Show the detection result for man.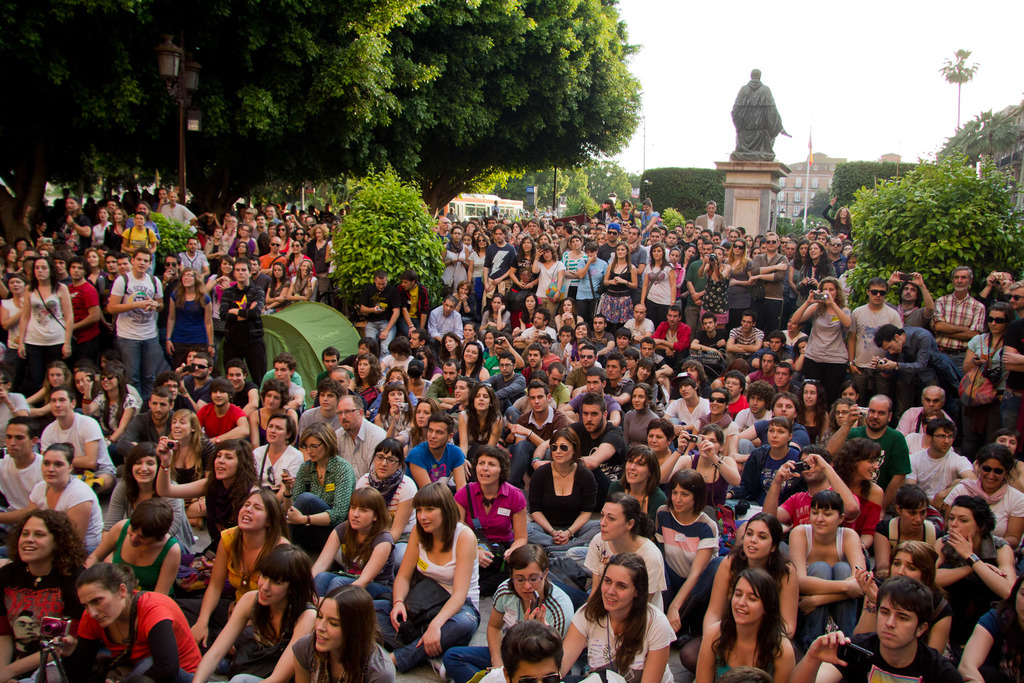
region(0, 416, 47, 550).
